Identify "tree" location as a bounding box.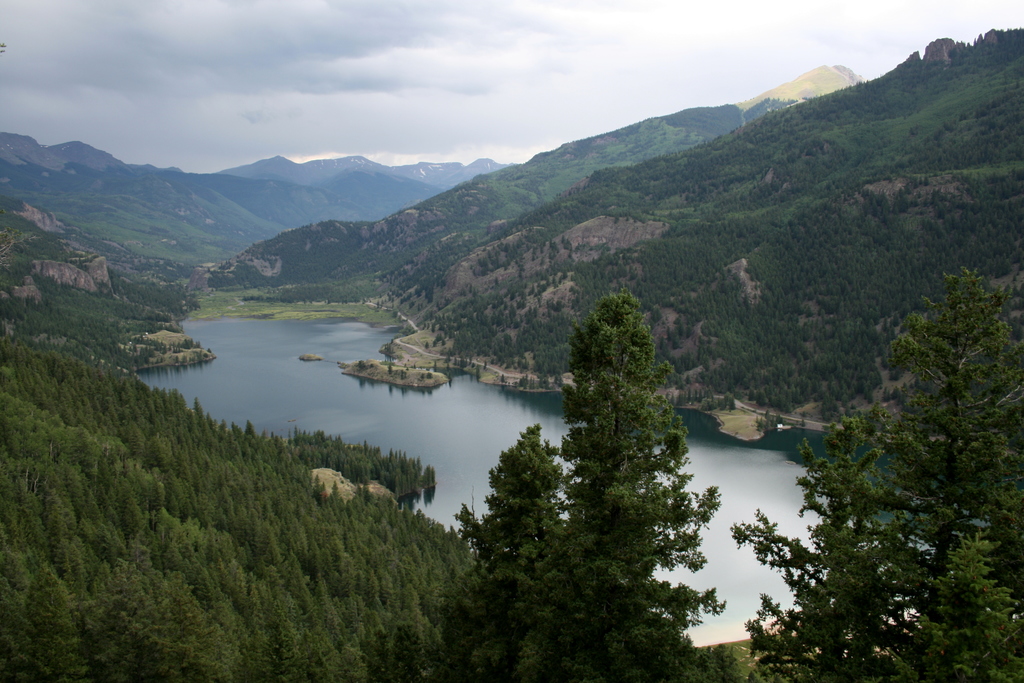
bbox=(496, 261, 724, 652).
